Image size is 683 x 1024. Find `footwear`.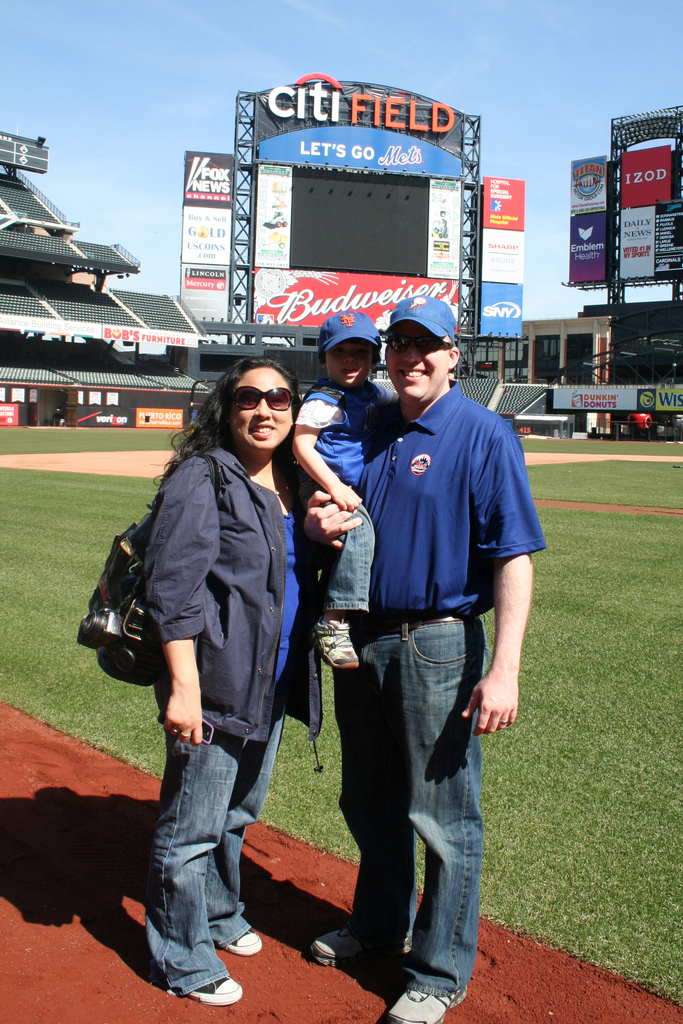
region(311, 615, 360, 671).
